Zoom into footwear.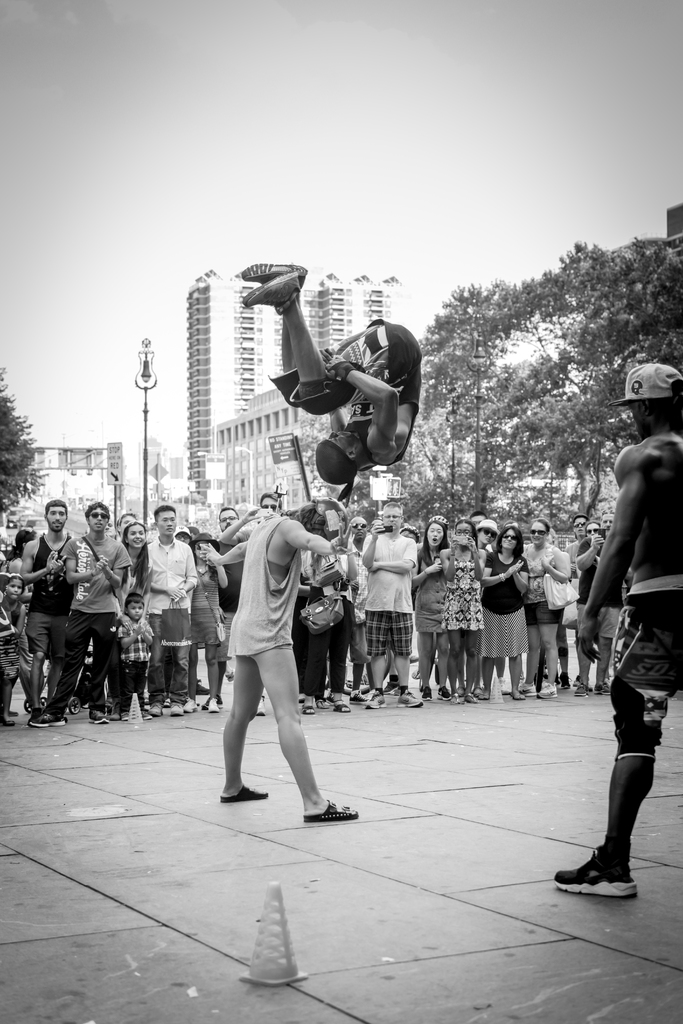
Zoom target: BBox(593, 681, 614, 696).
